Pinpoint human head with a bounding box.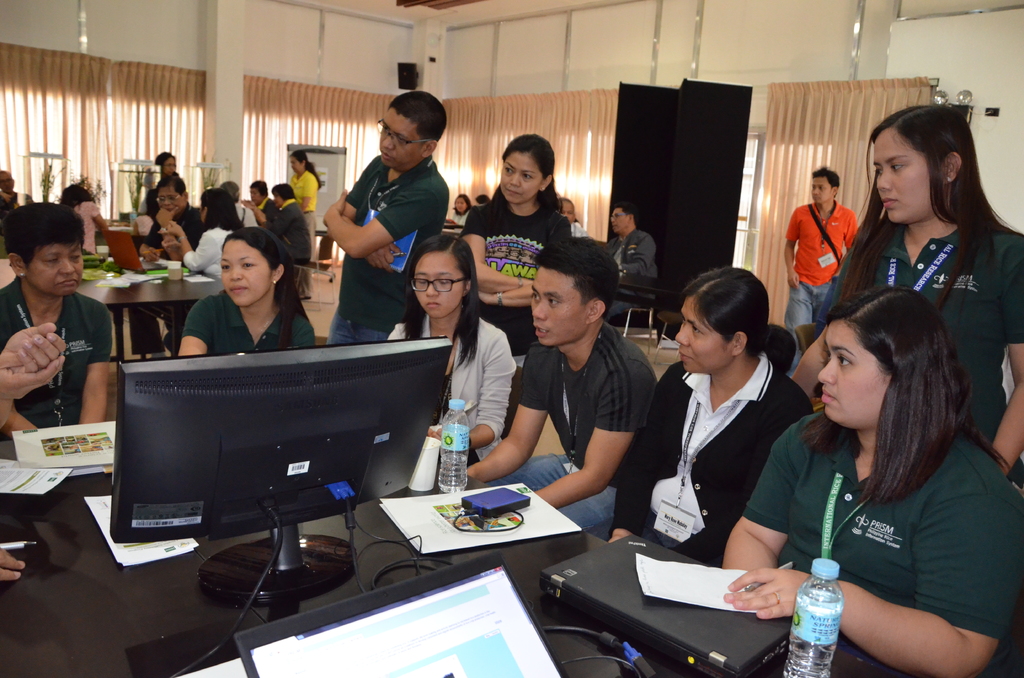
155/152/176/176.
